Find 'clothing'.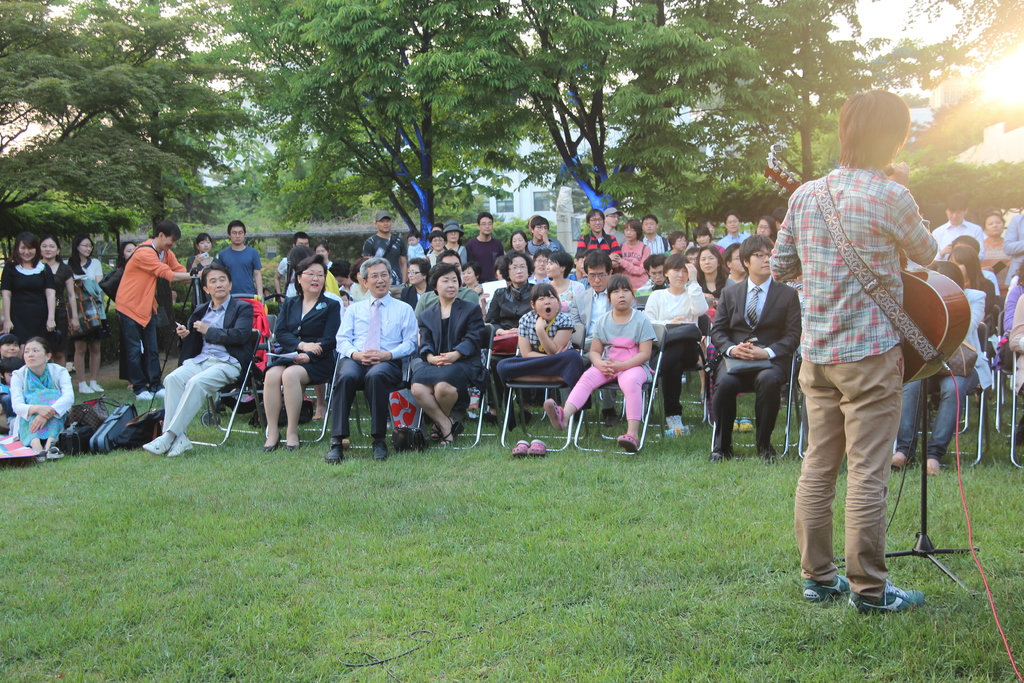
bbox=(154, 293, 259, 436).
